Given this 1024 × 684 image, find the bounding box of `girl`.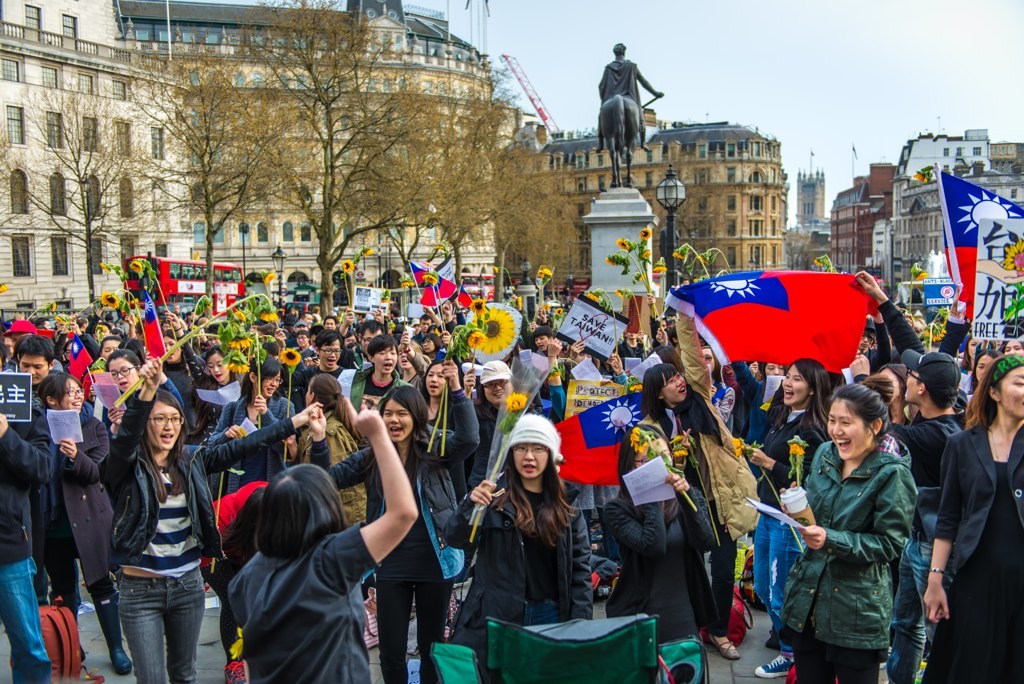
box(442, 411, 593, 653).
